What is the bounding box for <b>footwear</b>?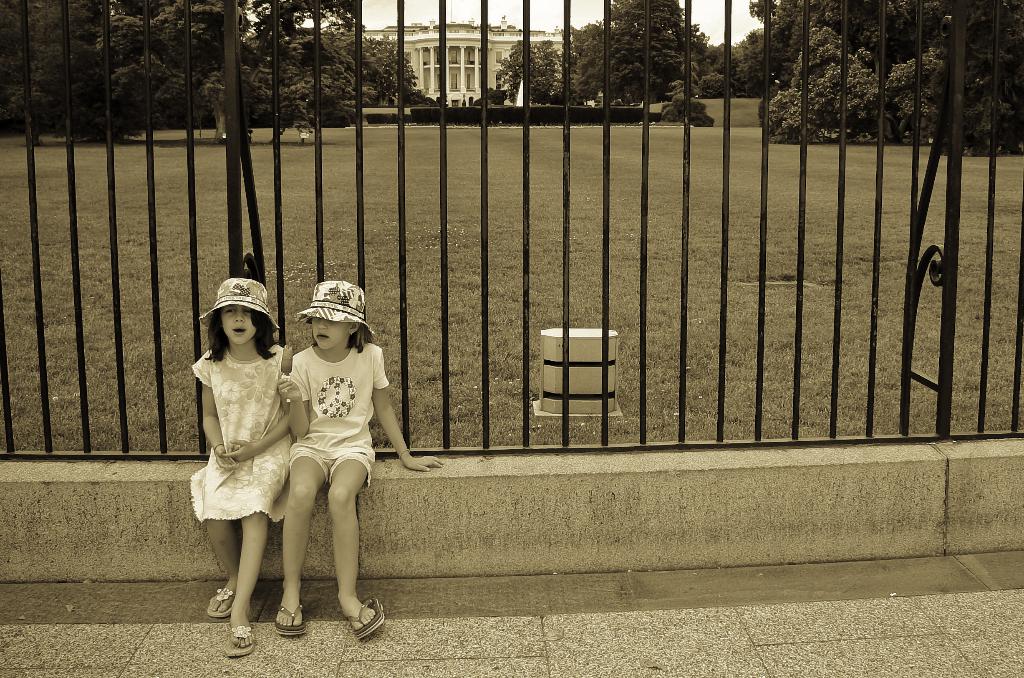
[273,593,309,638].
